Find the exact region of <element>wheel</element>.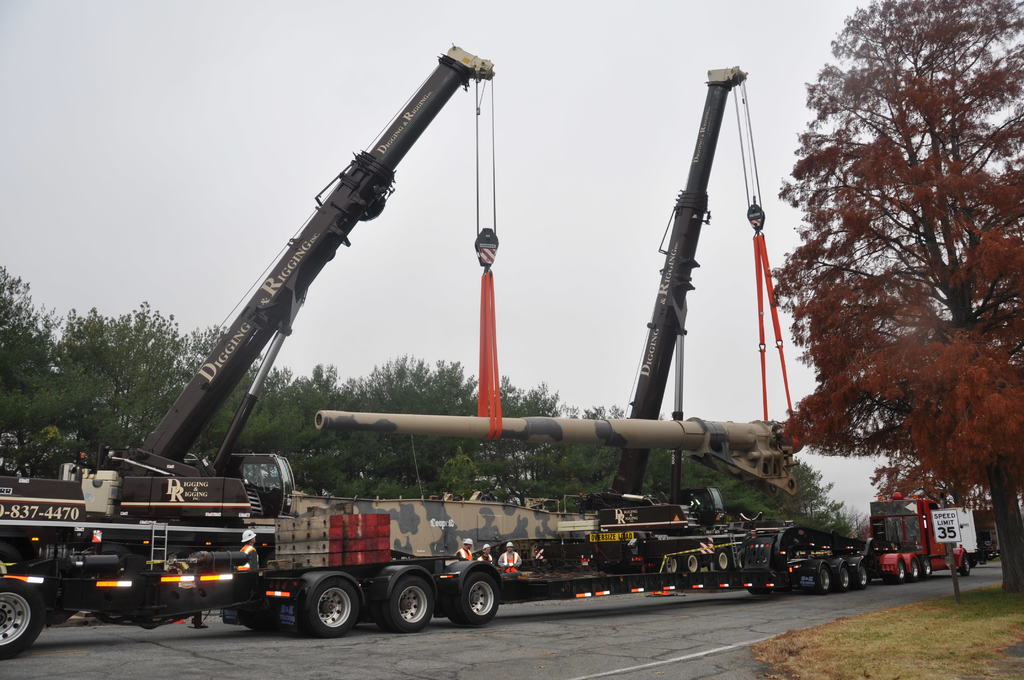
Exact region: 920/559/930/578.
